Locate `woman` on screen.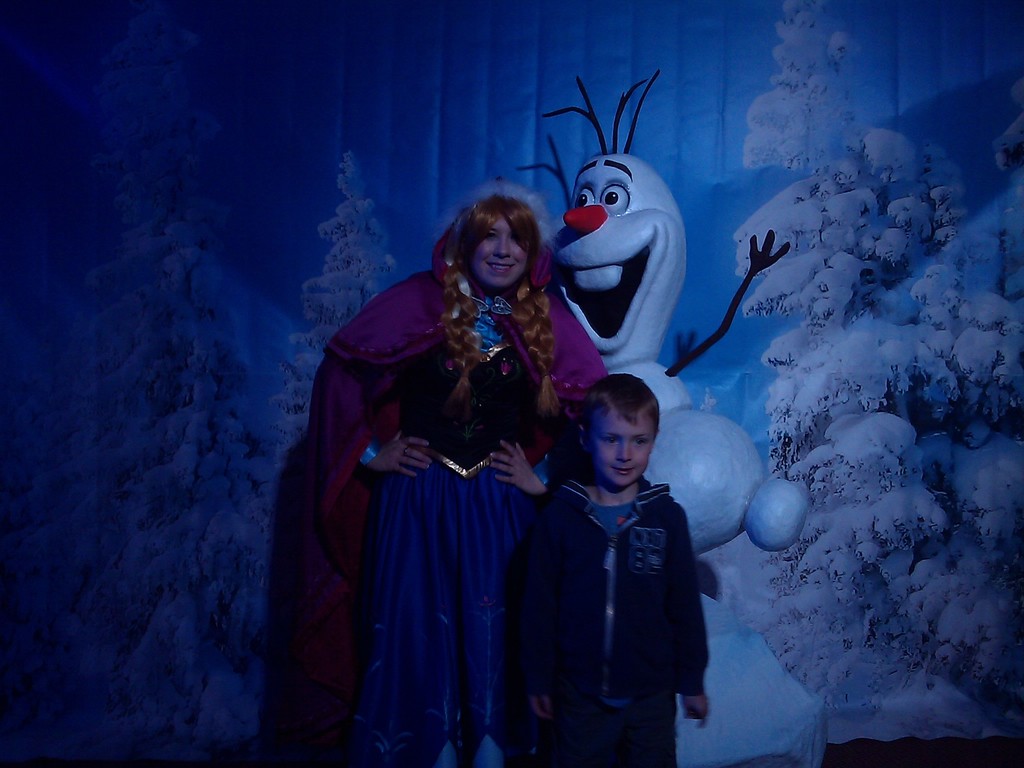
On screen at [344,197,582,767].
